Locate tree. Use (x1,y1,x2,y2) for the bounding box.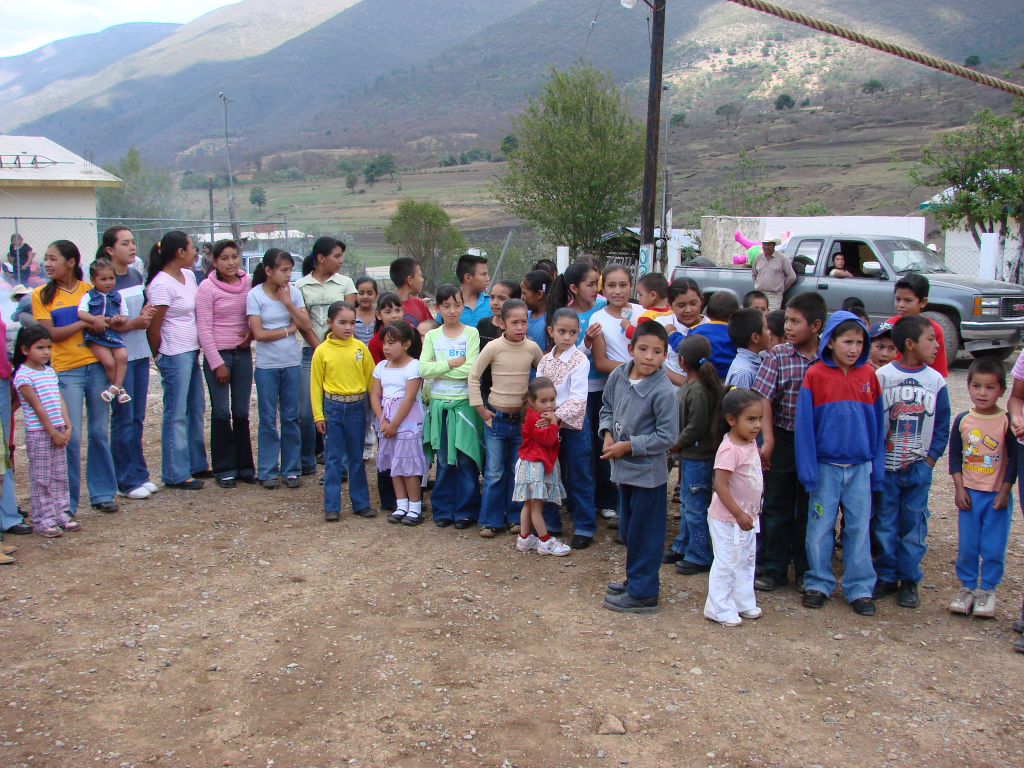
(94,148,168,272).
